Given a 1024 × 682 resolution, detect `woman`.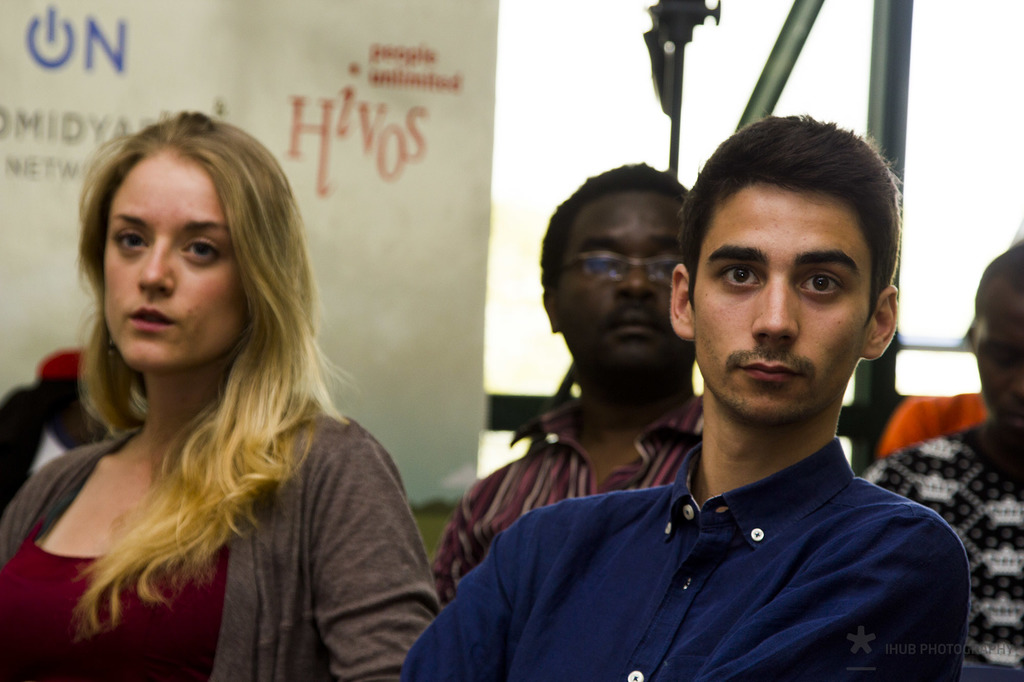
bbox(10, 97, 423, 677).
